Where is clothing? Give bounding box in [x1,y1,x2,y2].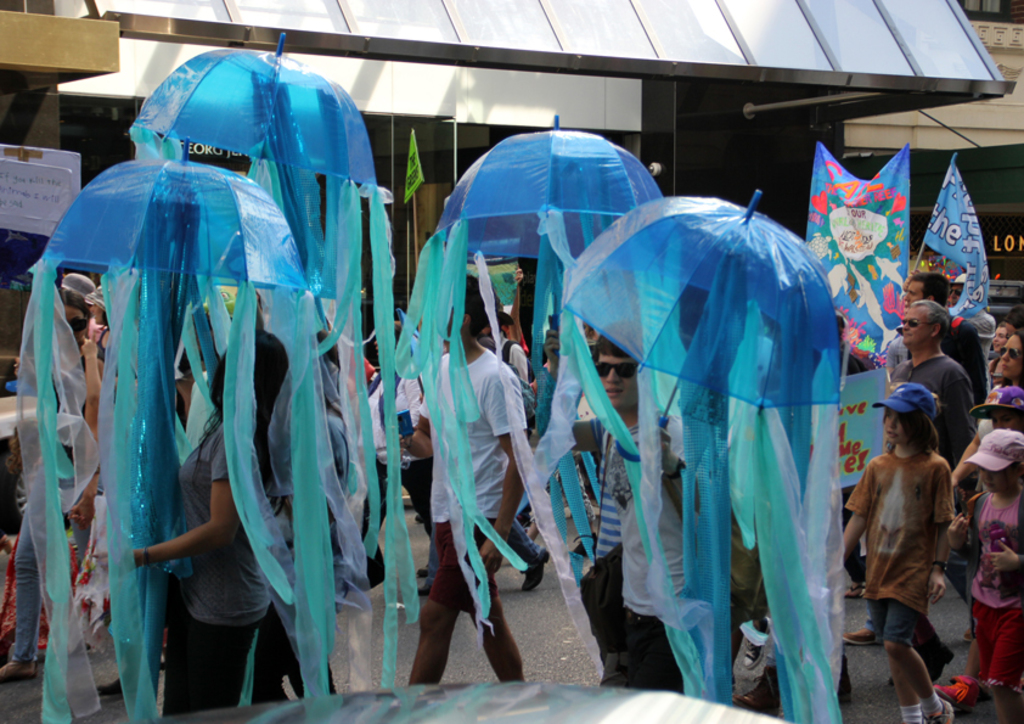
[934,308,991,403].
